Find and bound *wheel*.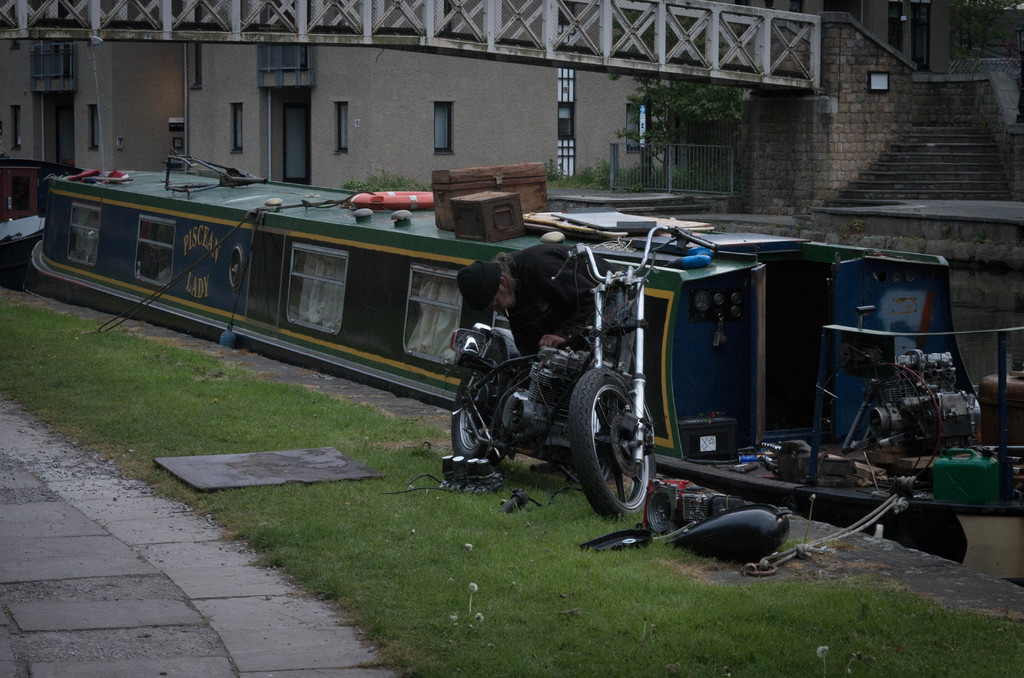
Bound: 569/353/652/525.
